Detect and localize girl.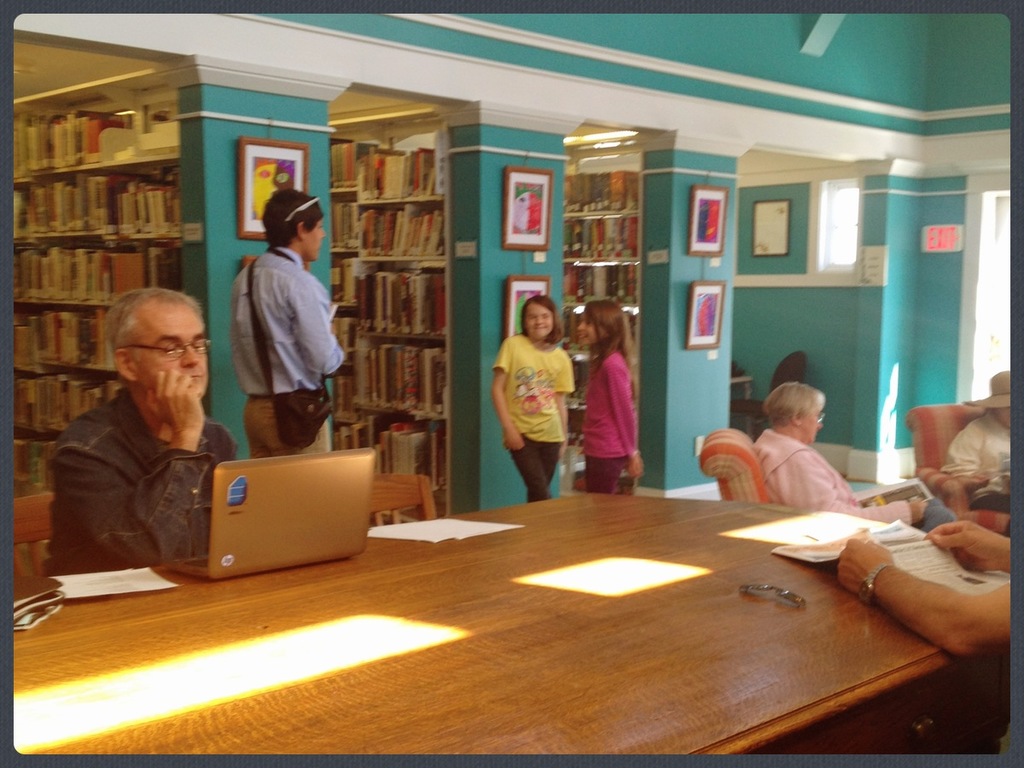
Localized at crop(492, 297, 576, 498).
